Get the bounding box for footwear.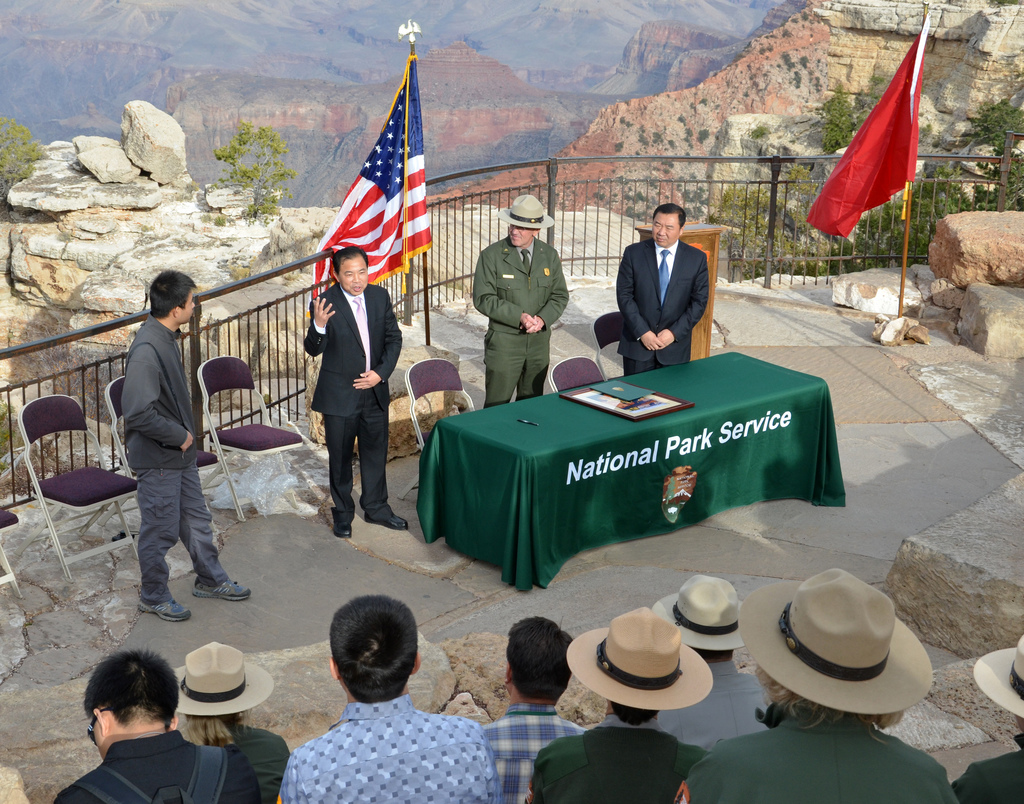
[left=197, top=571, right=248, bottom=602].
